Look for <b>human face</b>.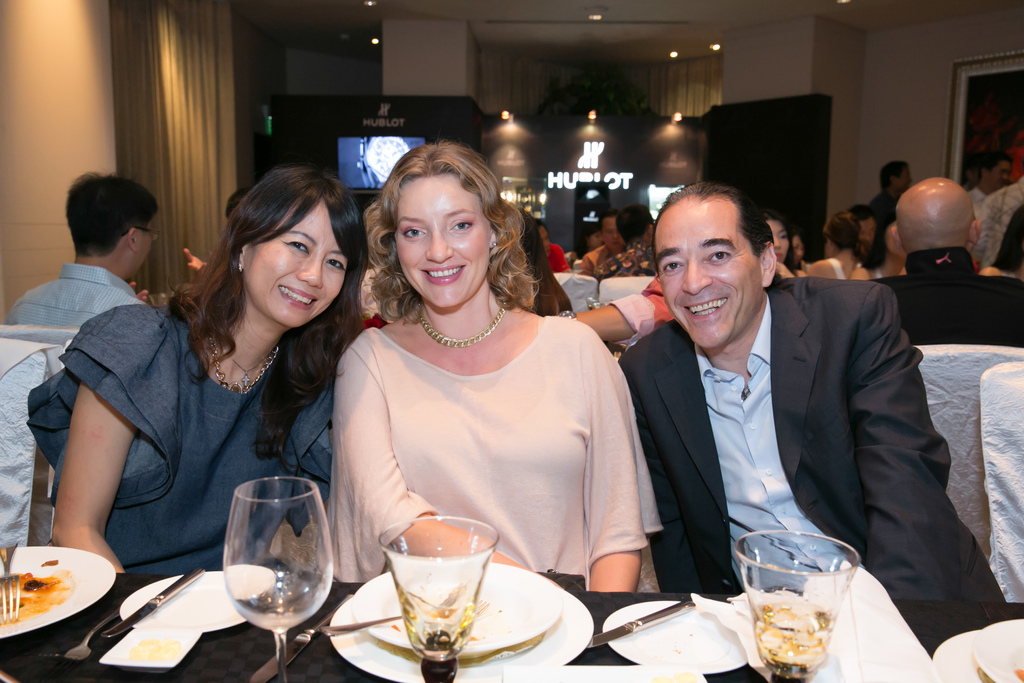
Found: <box>769,220,794,267</box>.
